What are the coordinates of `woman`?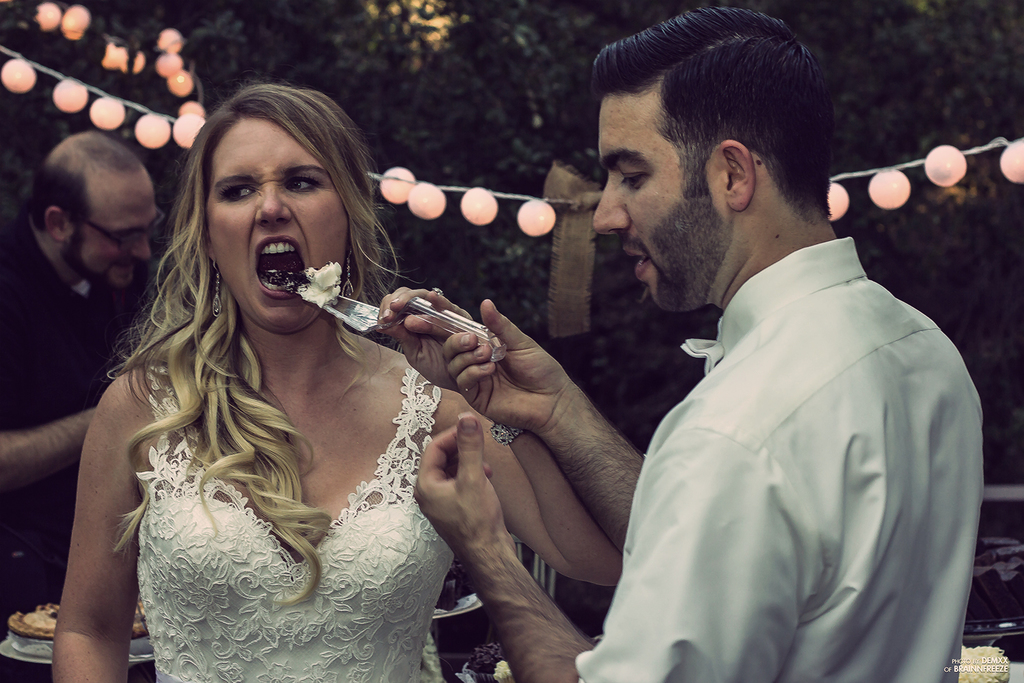
<region>60, 70, 558, 682</region>.
